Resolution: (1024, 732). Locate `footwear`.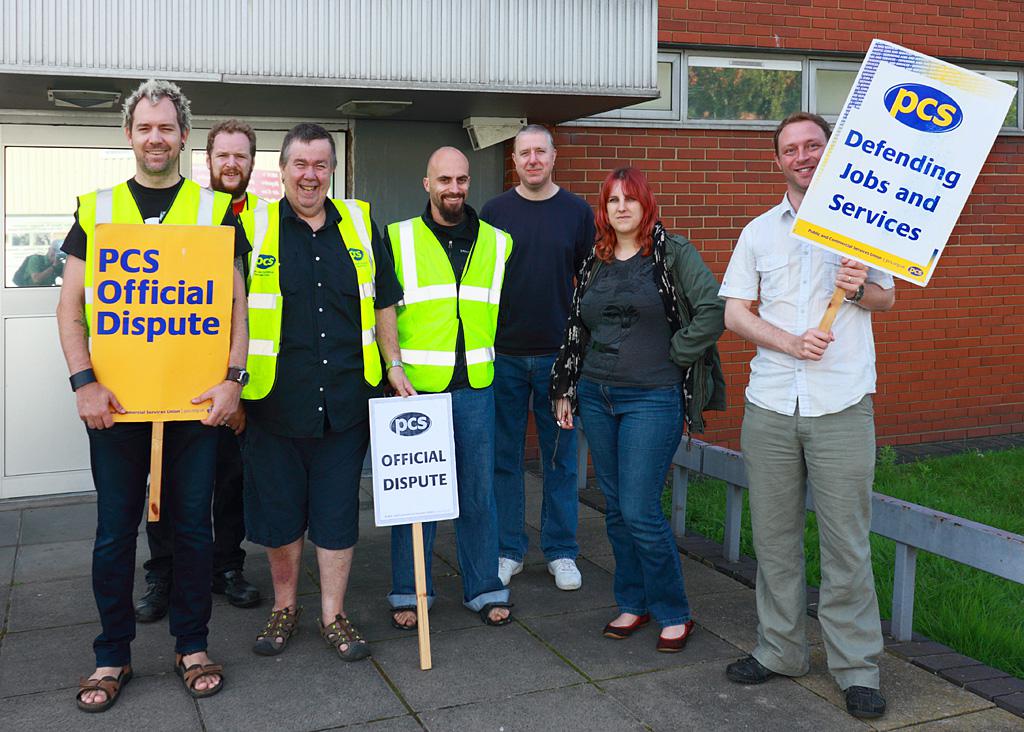
box=[173, 653, 225, 697].
